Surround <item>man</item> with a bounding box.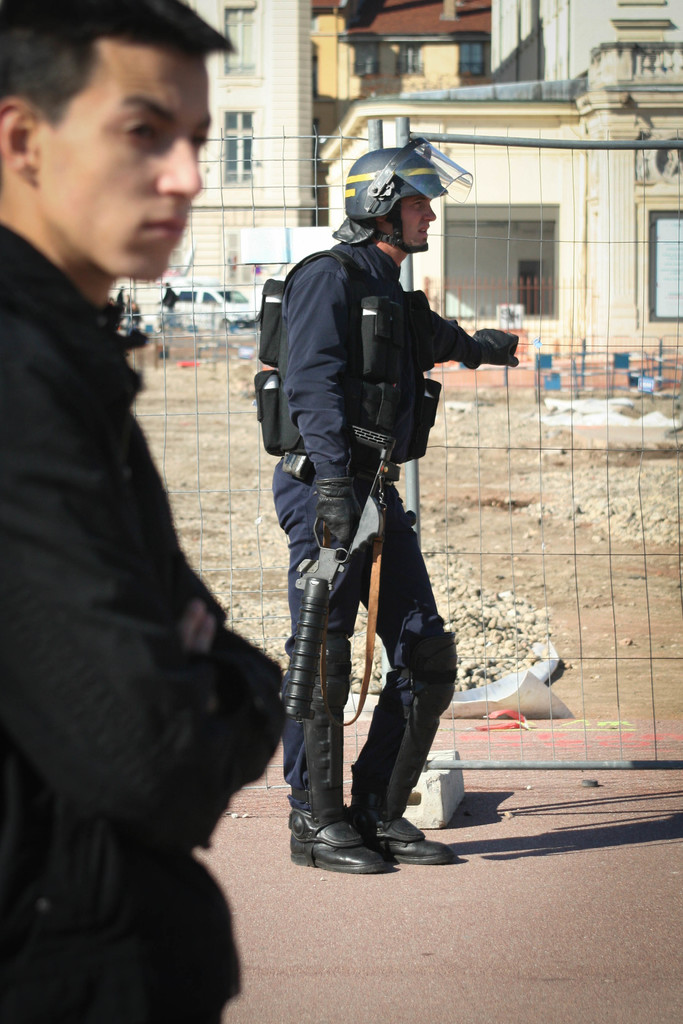
0:0:286:1023.
